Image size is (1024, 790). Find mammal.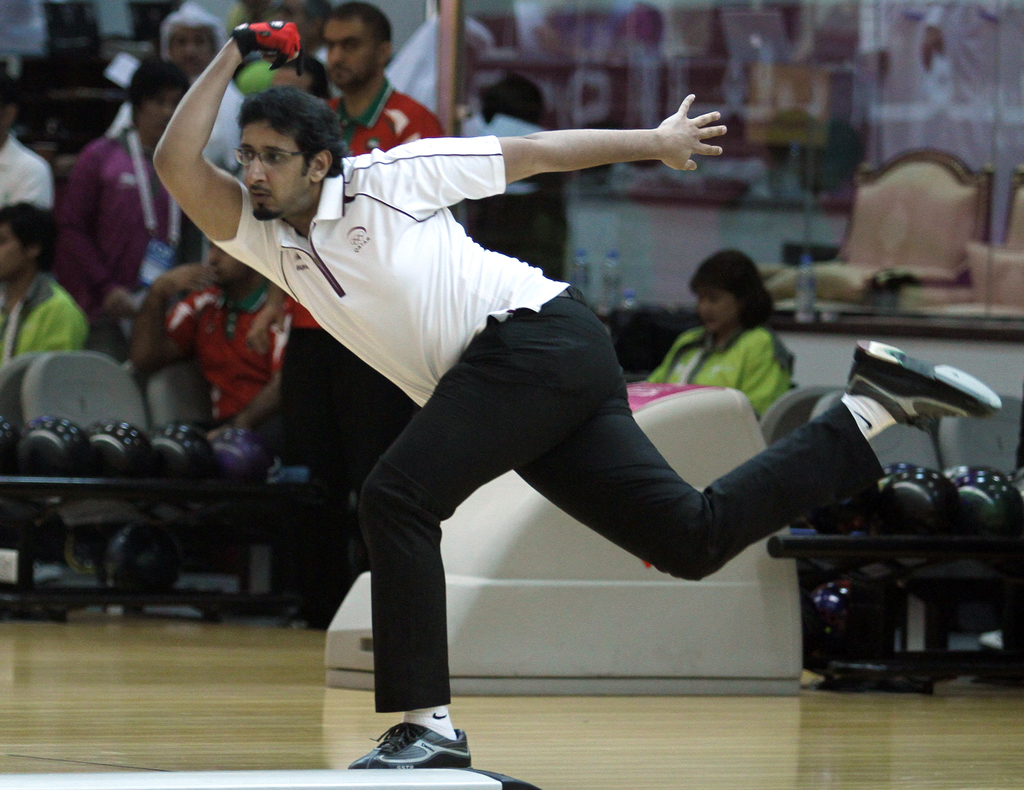
Rect(132, 240, 285, 448).
